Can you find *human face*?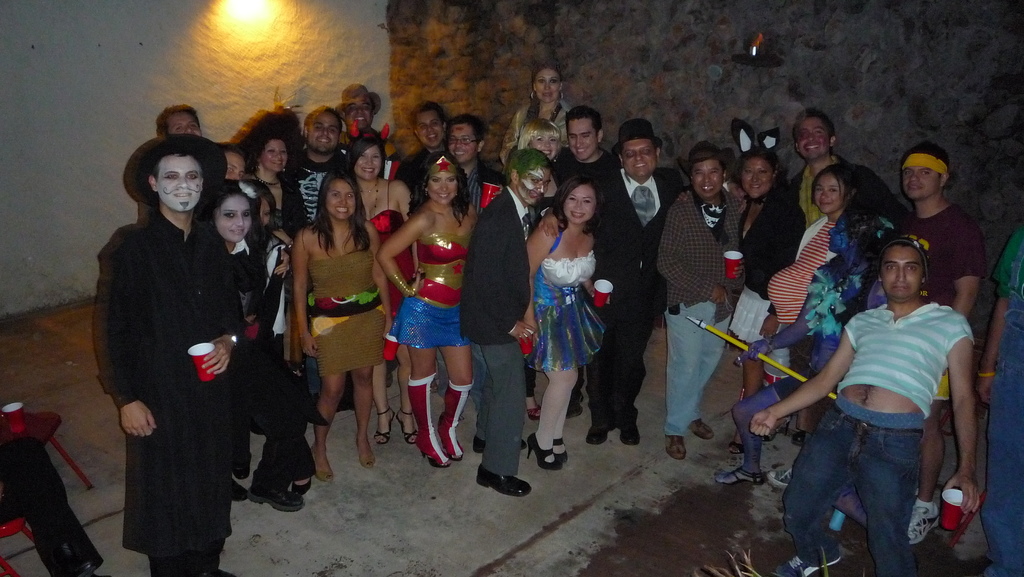
Yes, bounding box: {"left": 163, "top": 115, "right": 196, "bottom": 131}.
